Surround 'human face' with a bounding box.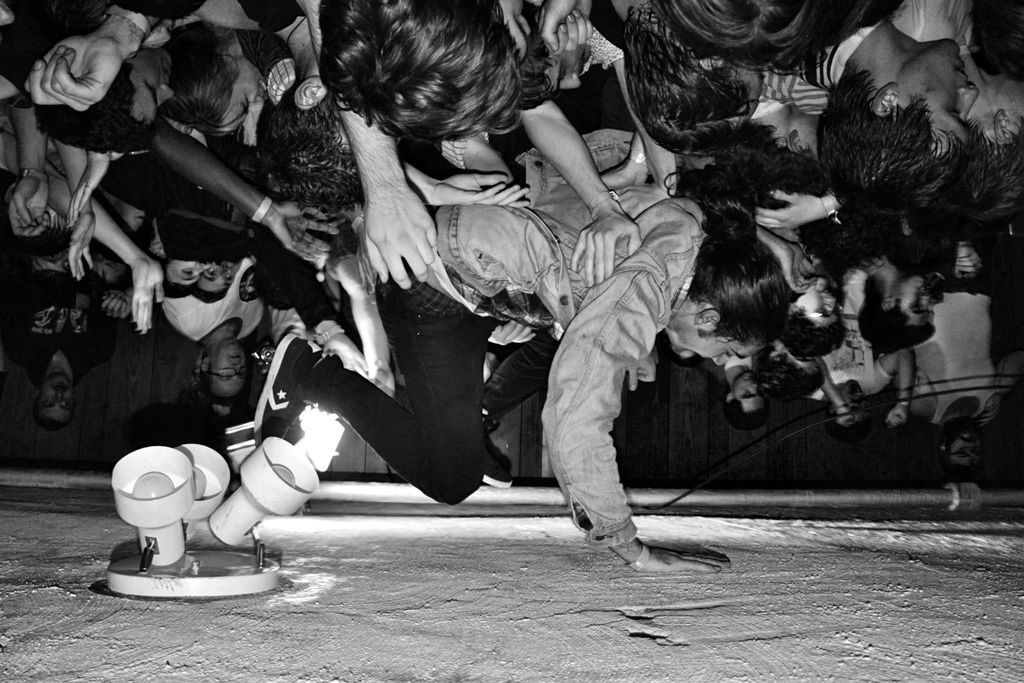
{"x1": 788, "y1": 287, "x2": 840, "y2": 336}.
